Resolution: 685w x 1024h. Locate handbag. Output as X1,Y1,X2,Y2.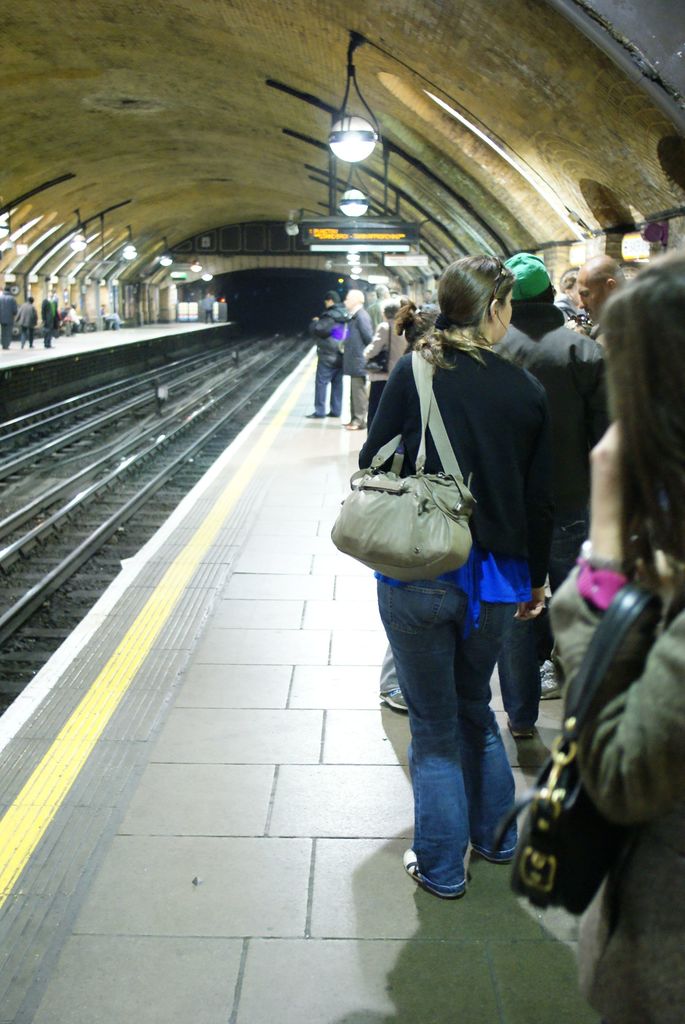
513,584,666,911.
